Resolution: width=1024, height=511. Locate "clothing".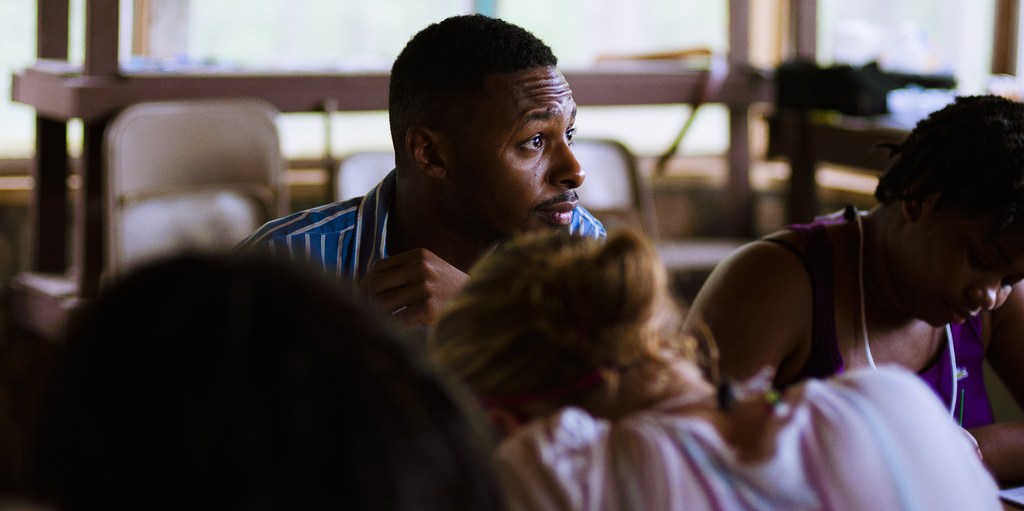
x1=223 y1=163 x2=607 y2=315.
